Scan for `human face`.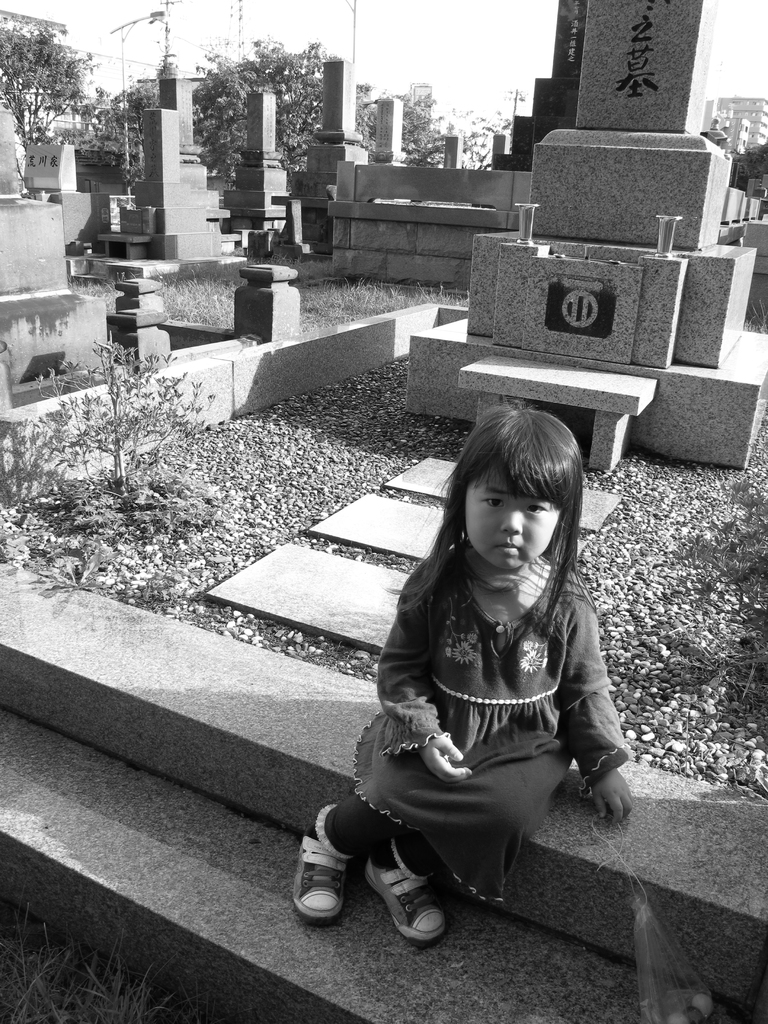
Scan result: bbox=[458, 480, 555, 566].
